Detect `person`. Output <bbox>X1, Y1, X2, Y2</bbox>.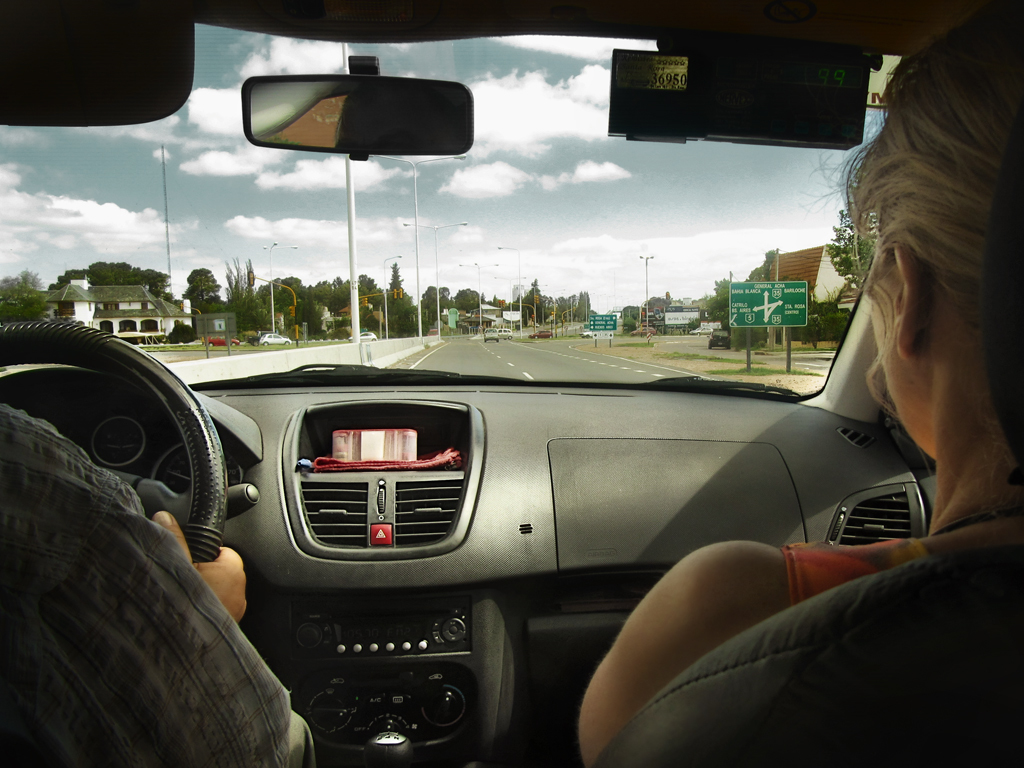
<bbox>0, 396, 315, 766</bbox>.
